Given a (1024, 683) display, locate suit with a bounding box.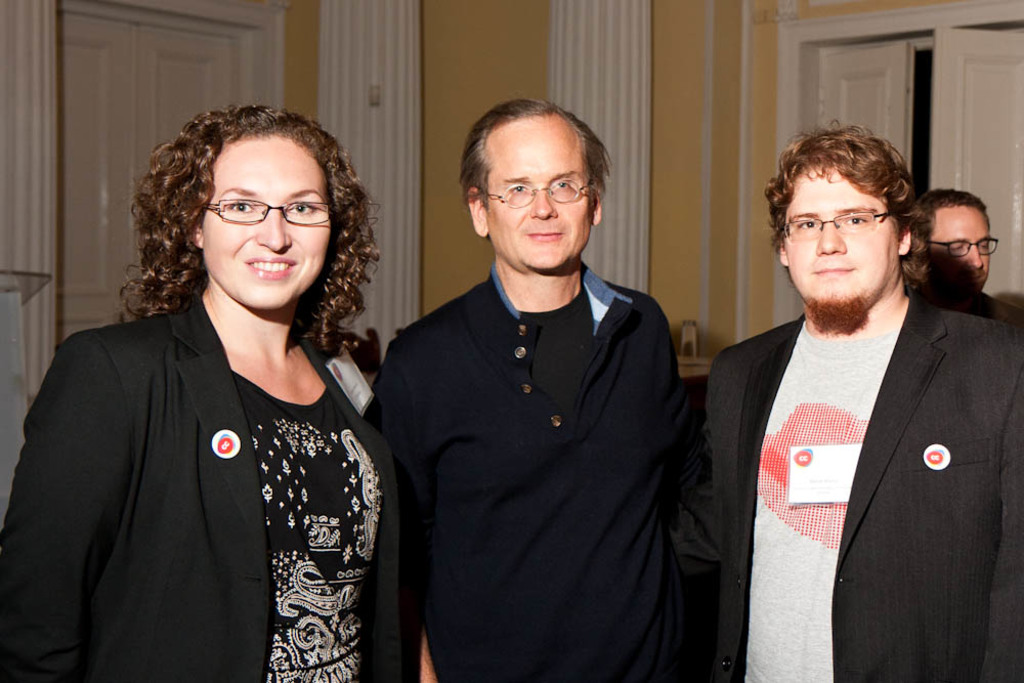
Located: (left=0, top=288, right=408, bottom=682).
